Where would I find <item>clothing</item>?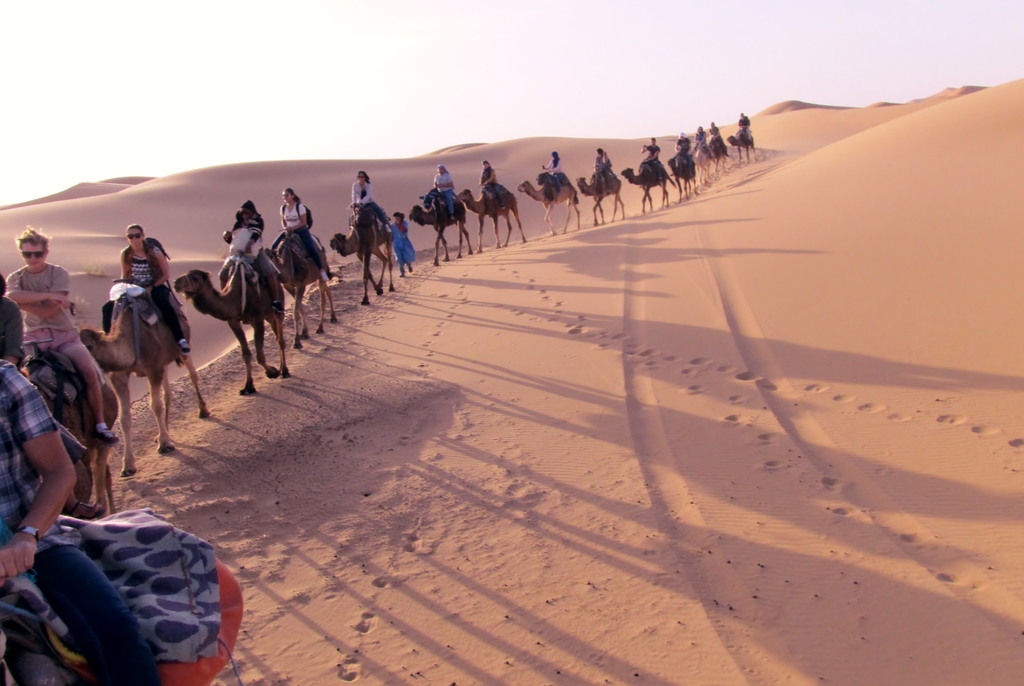
At <box>433,173,460,214</box>.
